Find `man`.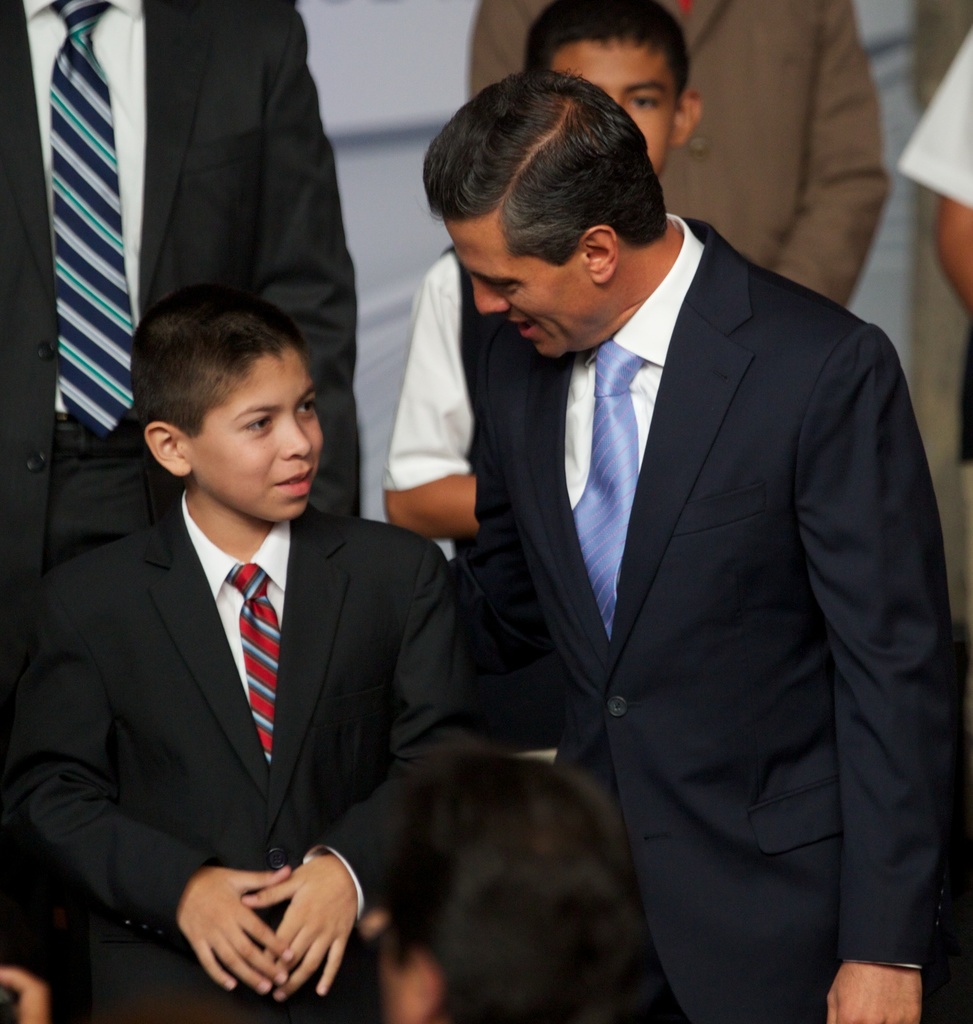
box=[0, 0, 370, 536].
